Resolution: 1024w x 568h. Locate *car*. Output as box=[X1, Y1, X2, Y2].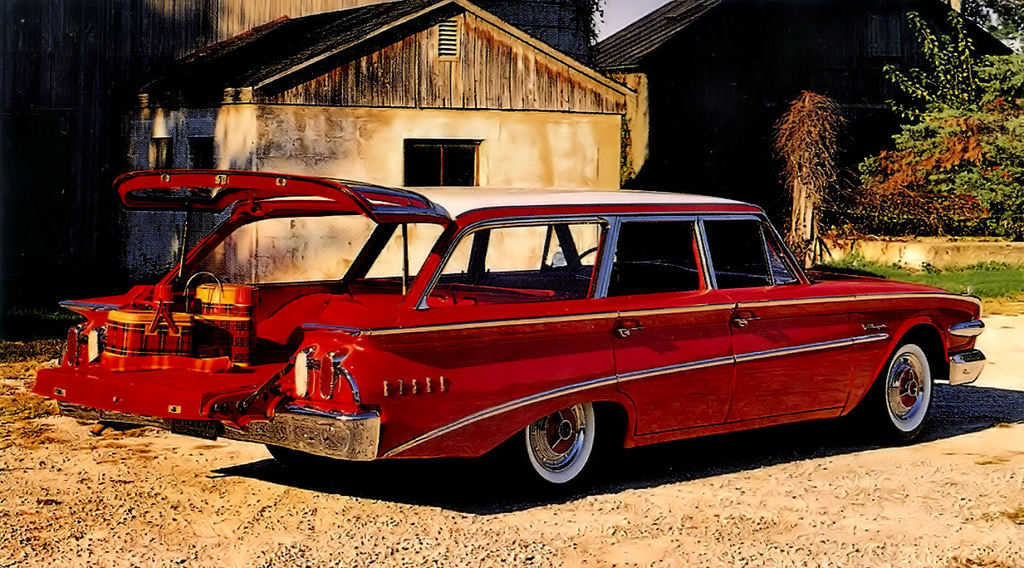
box=[33, 170, 986, 493].
